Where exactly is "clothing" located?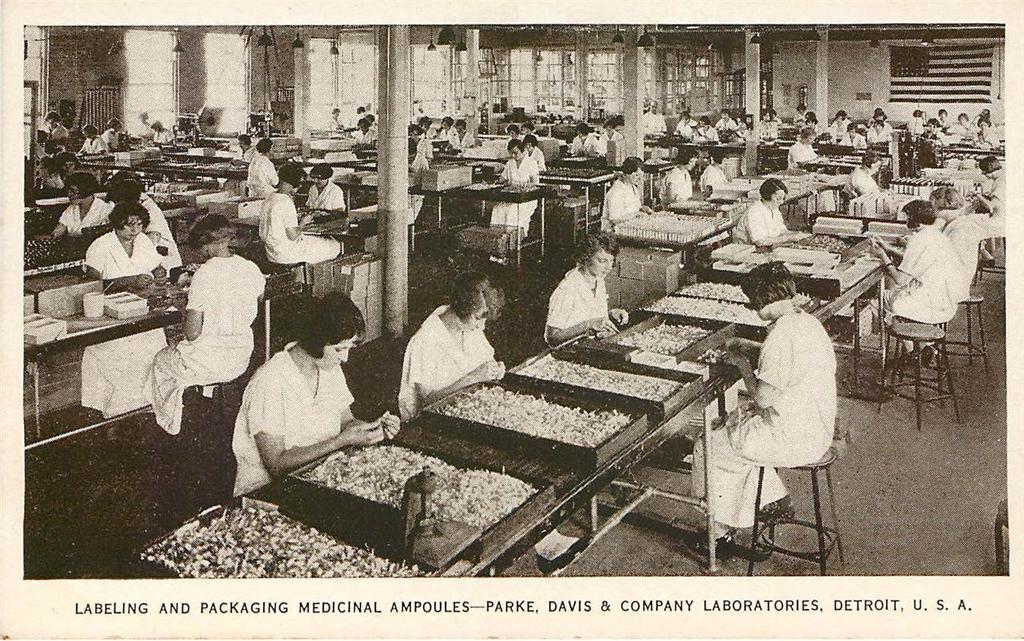
Its bounding box is BBox(74, 133, 106, 160).
